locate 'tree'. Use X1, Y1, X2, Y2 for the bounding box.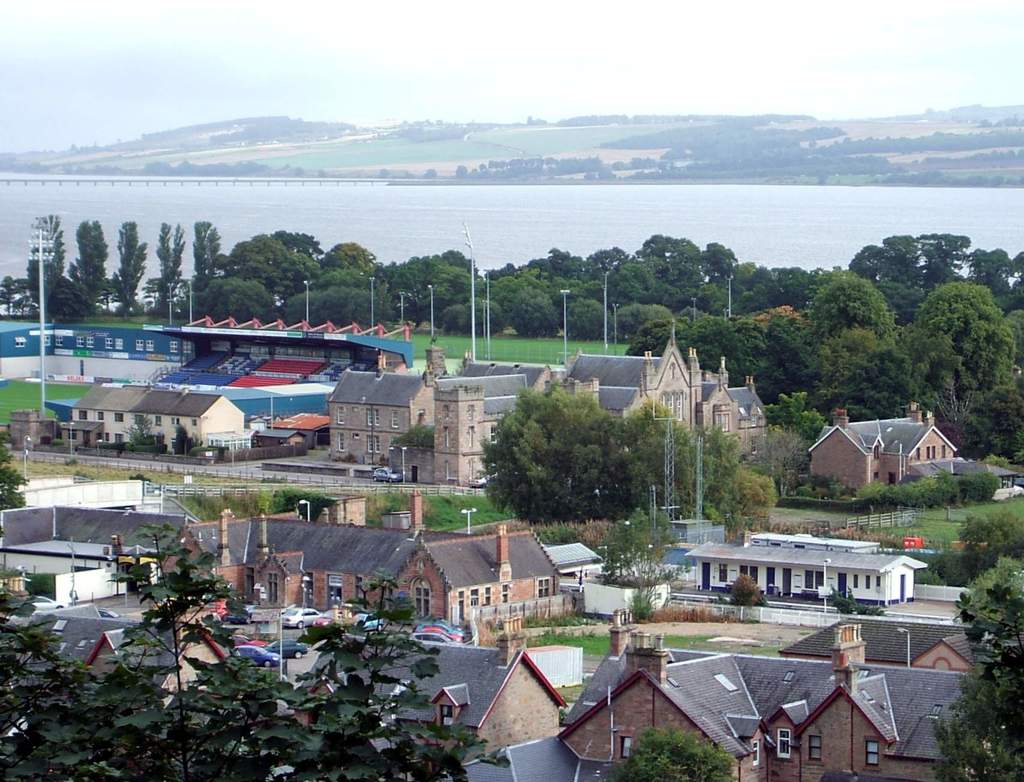
614, 259, 686, 308.
